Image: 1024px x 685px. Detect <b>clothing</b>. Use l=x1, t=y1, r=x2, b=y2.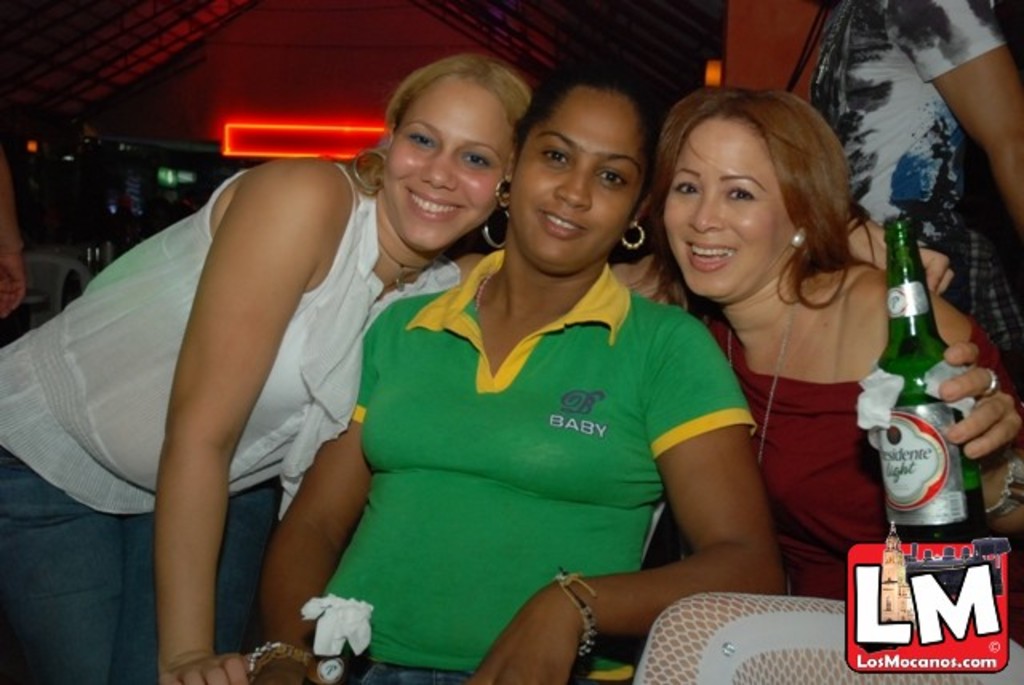
l=331, t=224, r=718, b=675.
